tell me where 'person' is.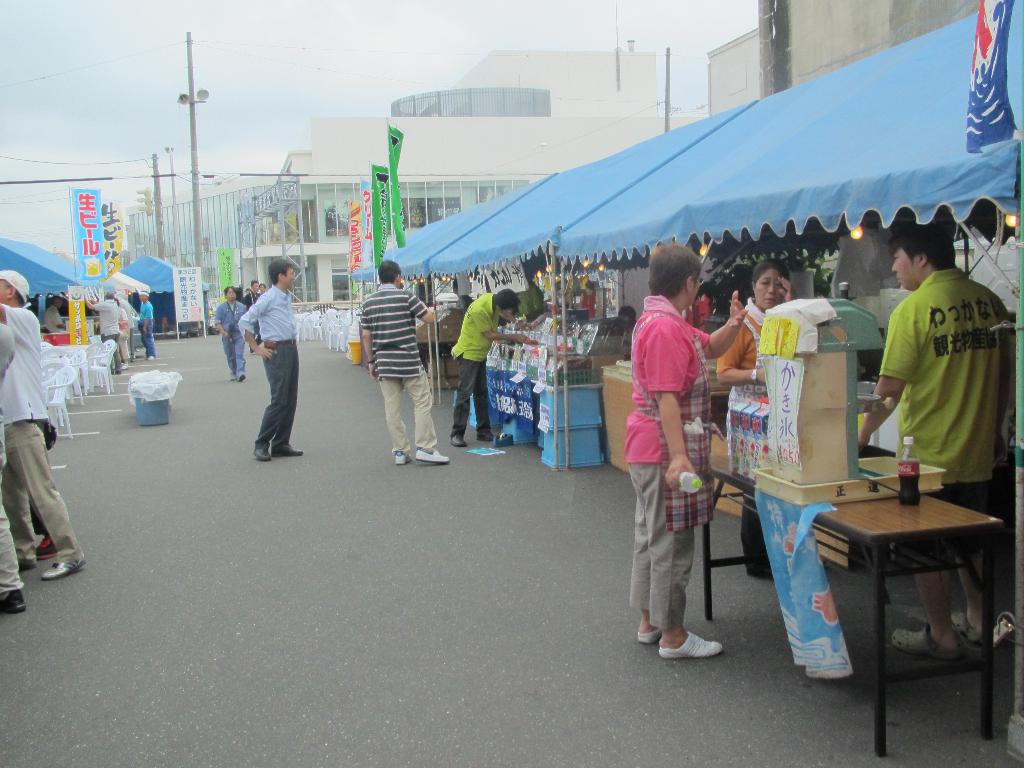
'person' is at 42 296 67 337.
